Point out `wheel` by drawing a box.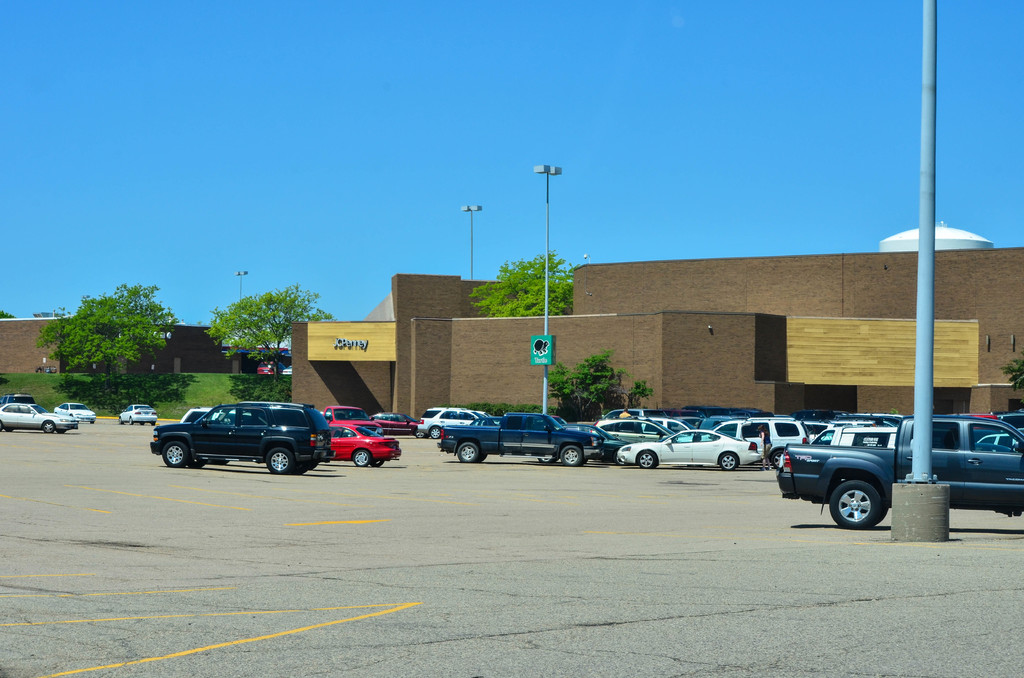
x1=307, y1=462, x2=317, y2=470.
